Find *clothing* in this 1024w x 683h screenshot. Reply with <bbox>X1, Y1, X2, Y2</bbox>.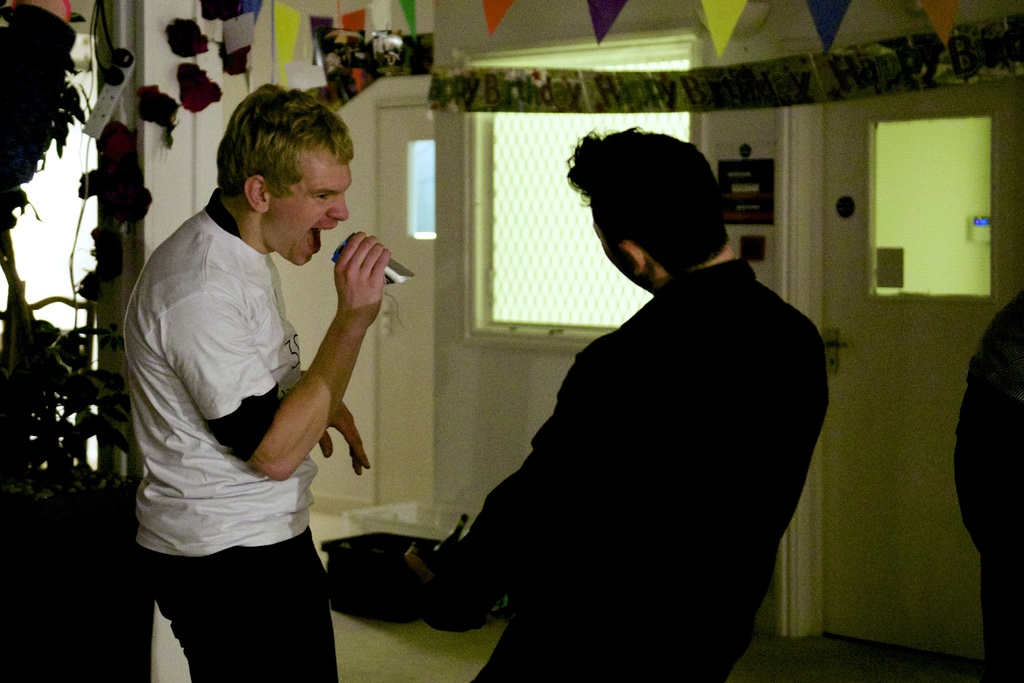
<bbox>959, 283, 1023, 682</bbox>.
